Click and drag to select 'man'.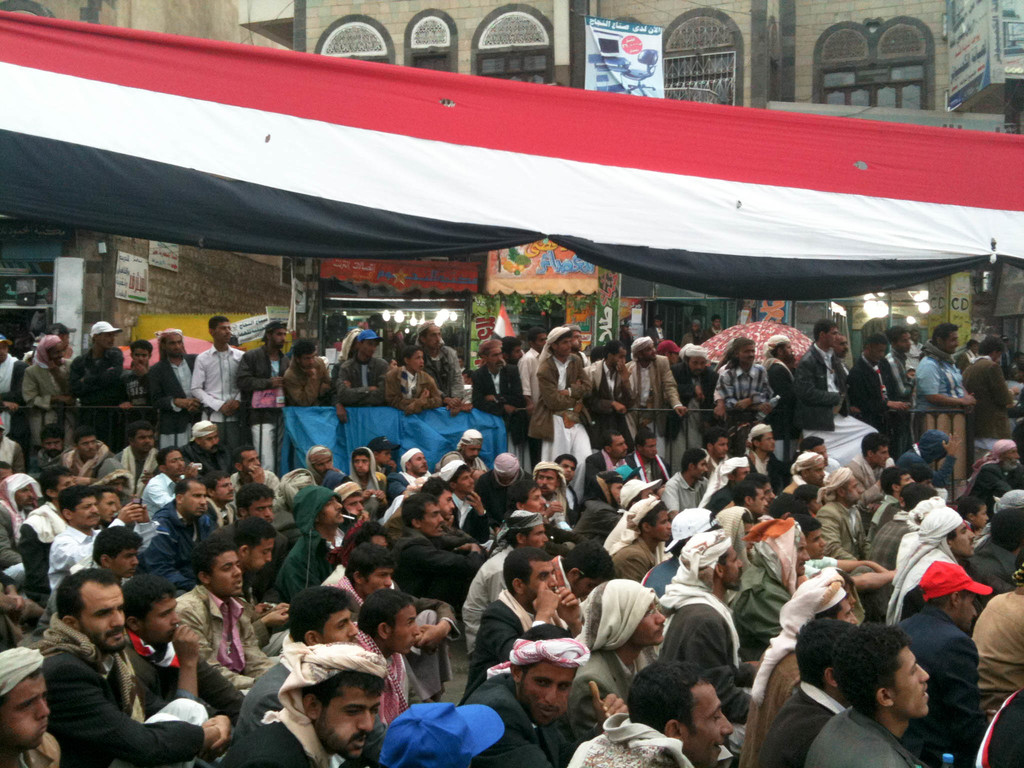
Selection: l=283, t=484, r=360, b=602.
